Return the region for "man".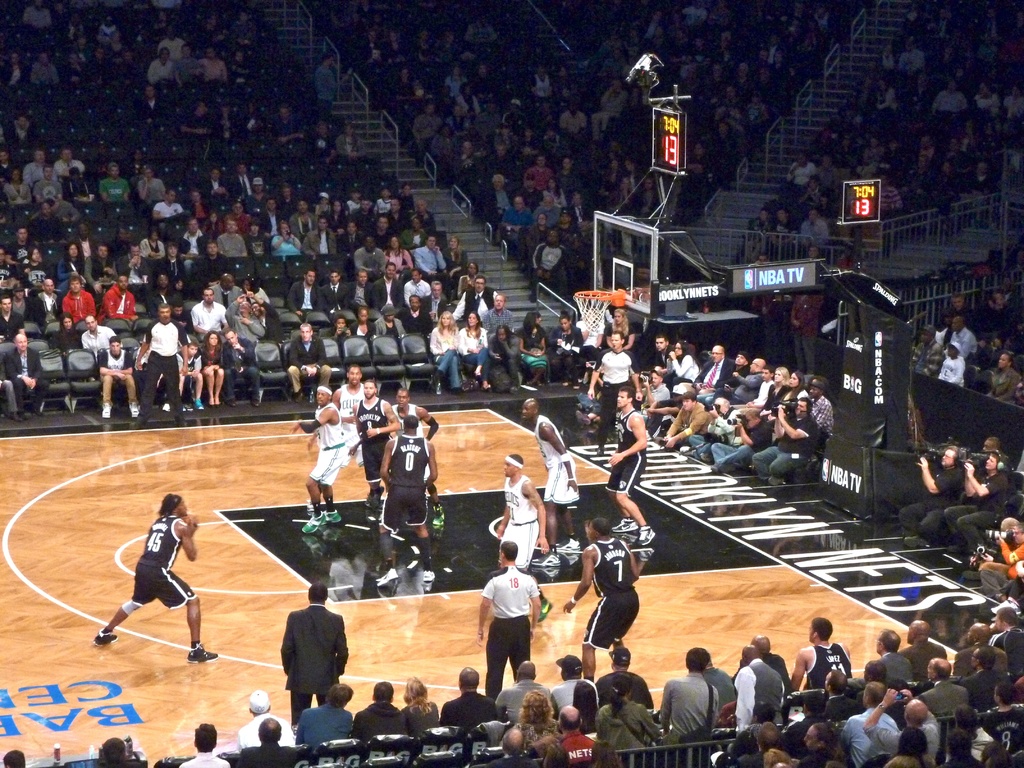
rect(588, 641, 653, 705).
